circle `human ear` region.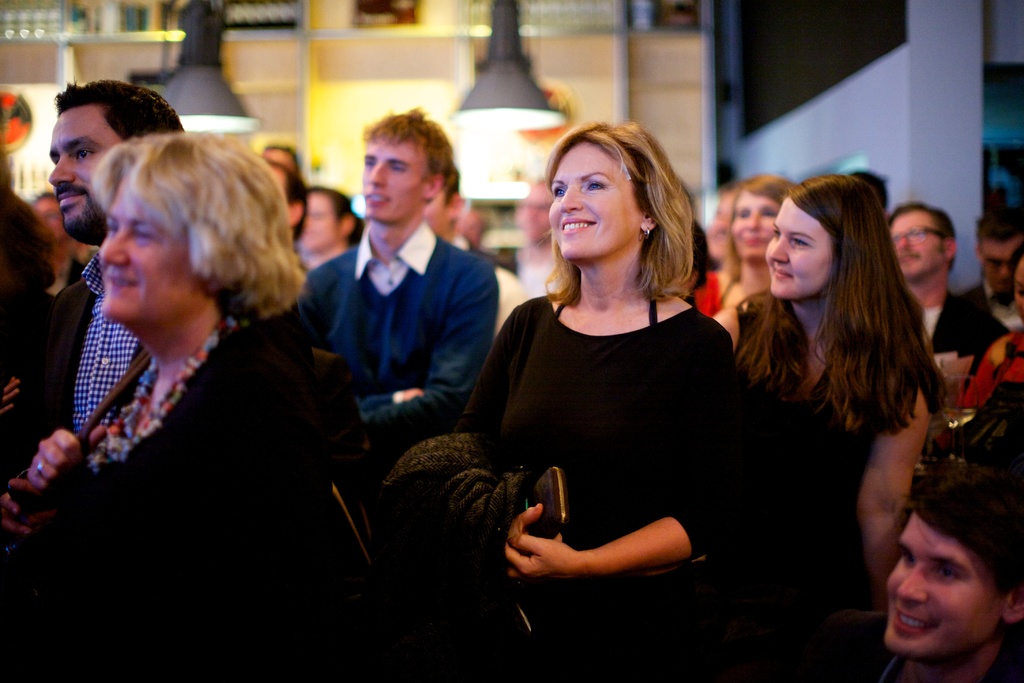
Region: <bbox>1002, 585, 1023, 626</bbox>.
